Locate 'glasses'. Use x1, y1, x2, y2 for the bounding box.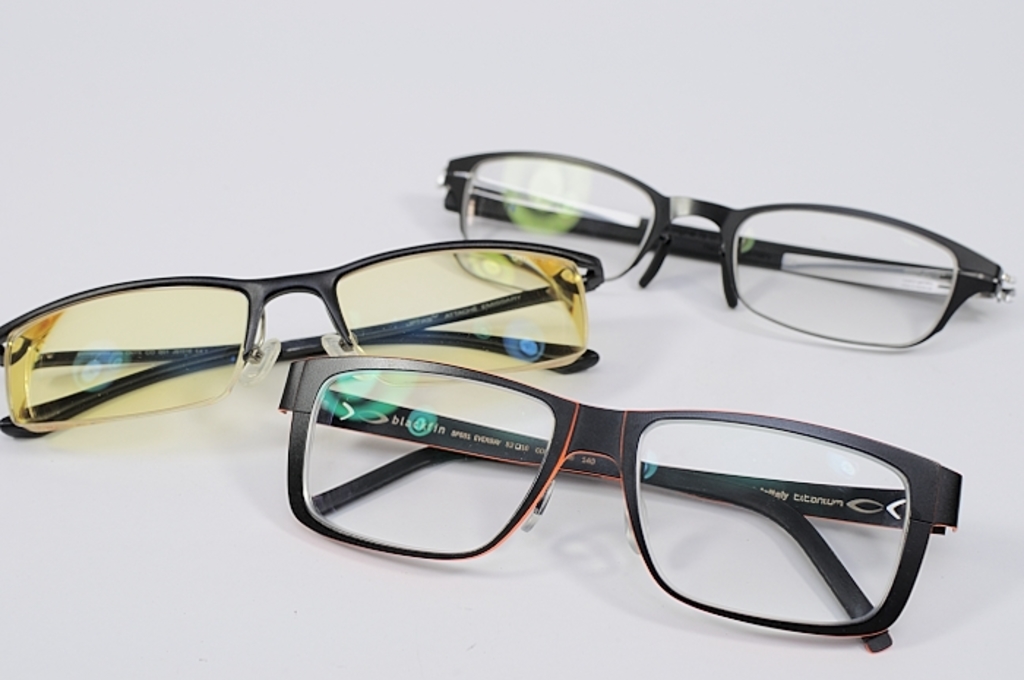
276, 358, 967, 649.
